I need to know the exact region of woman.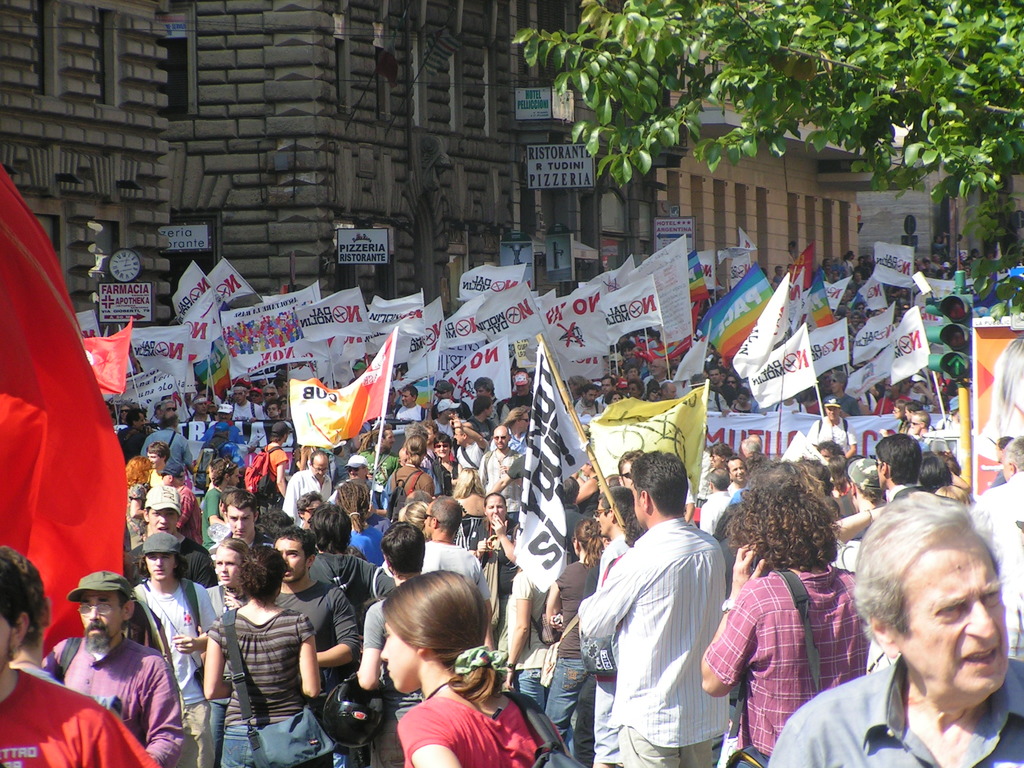
Region: box(565, 375, 593, 405).
